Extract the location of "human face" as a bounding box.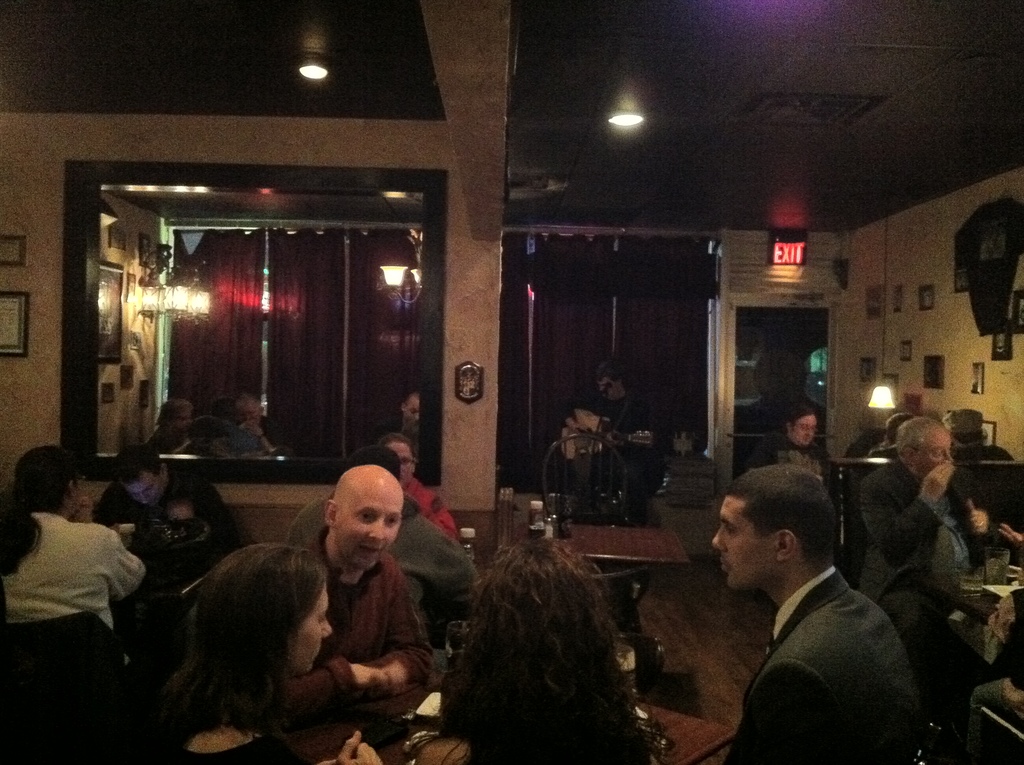
bbox(389, 440, 422, 488).
